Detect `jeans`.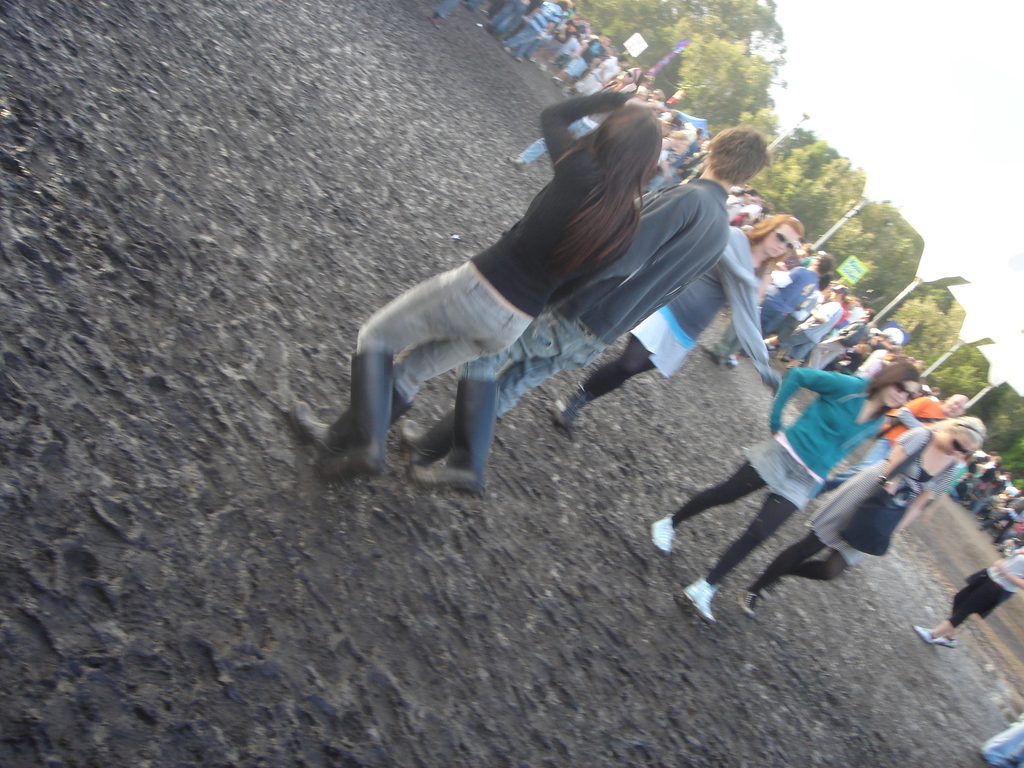
Detected at [989, 729, 1023, 761].
